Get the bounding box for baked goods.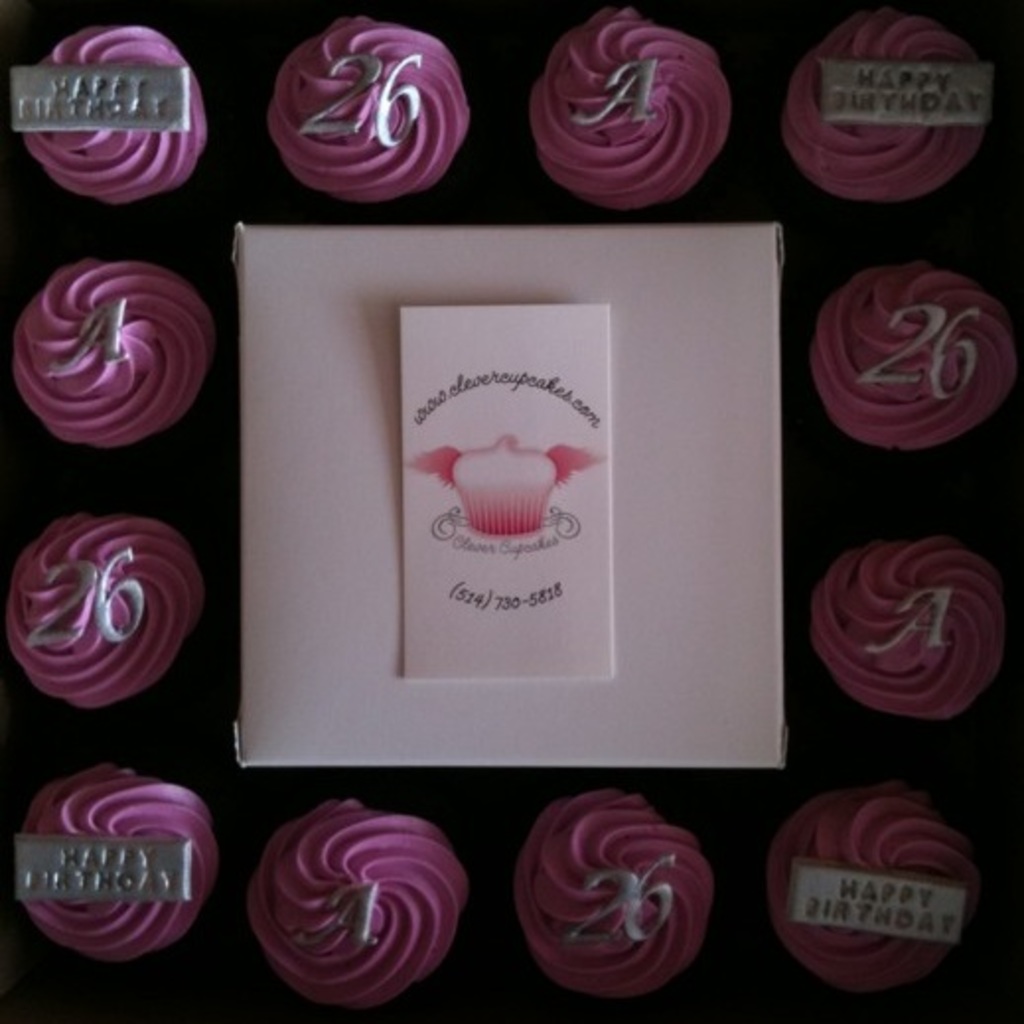
[x1=452, y1=430, x2=560, y2=543].
